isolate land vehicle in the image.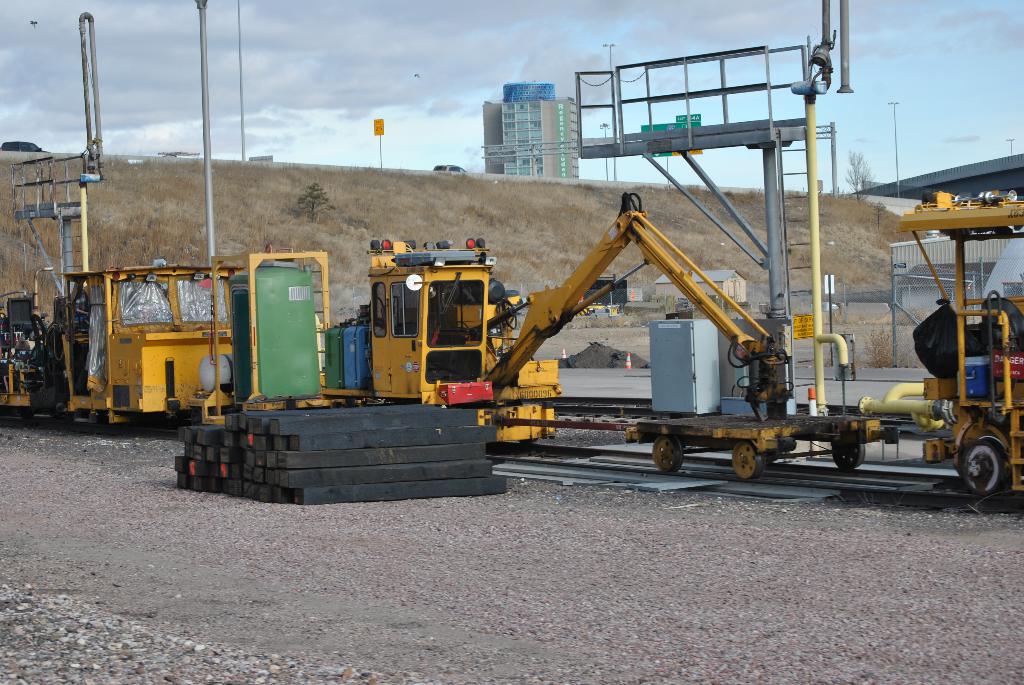
Isolated region: [0,259,247,422].
